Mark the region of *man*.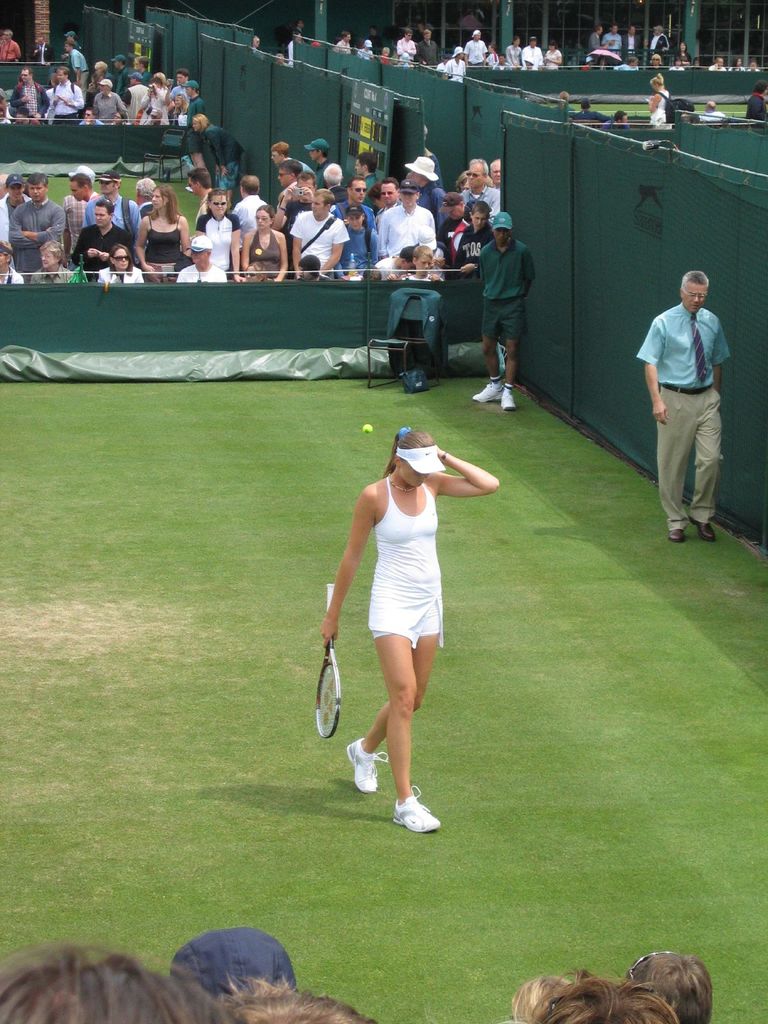
Region: rect(72, 200, 134, 283).
